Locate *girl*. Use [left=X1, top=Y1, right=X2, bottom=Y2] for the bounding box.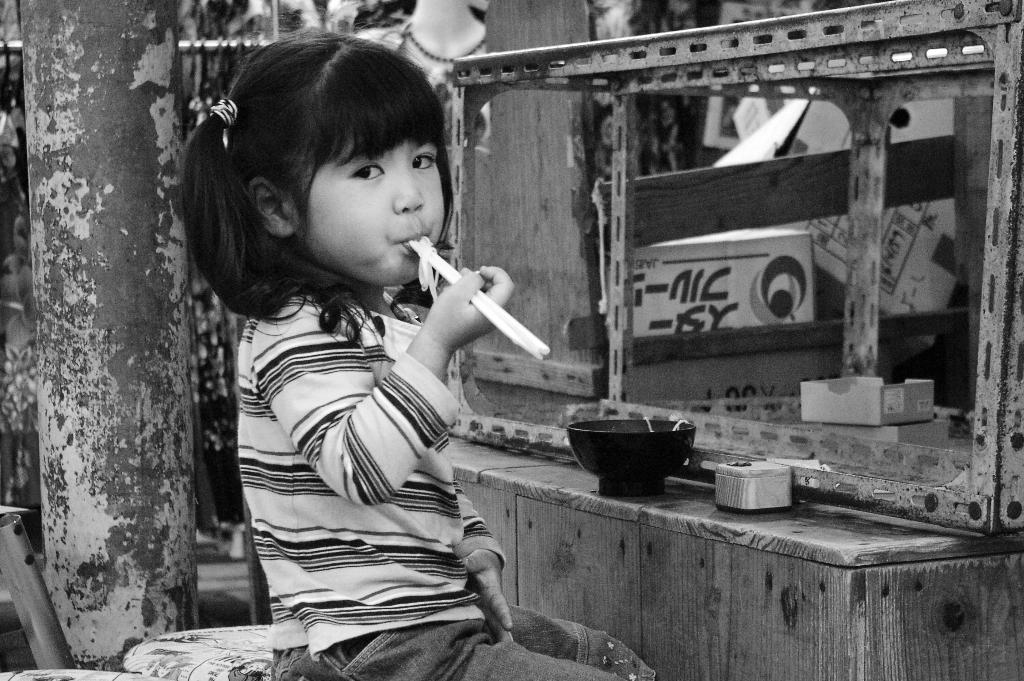
[left=179, top=31, right=657, bottom=680].
